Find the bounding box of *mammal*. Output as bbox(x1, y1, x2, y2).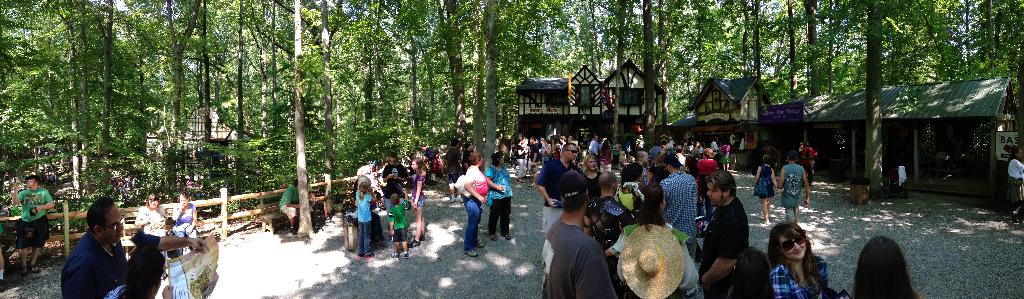
bbox(528, 134, 540, 186).
